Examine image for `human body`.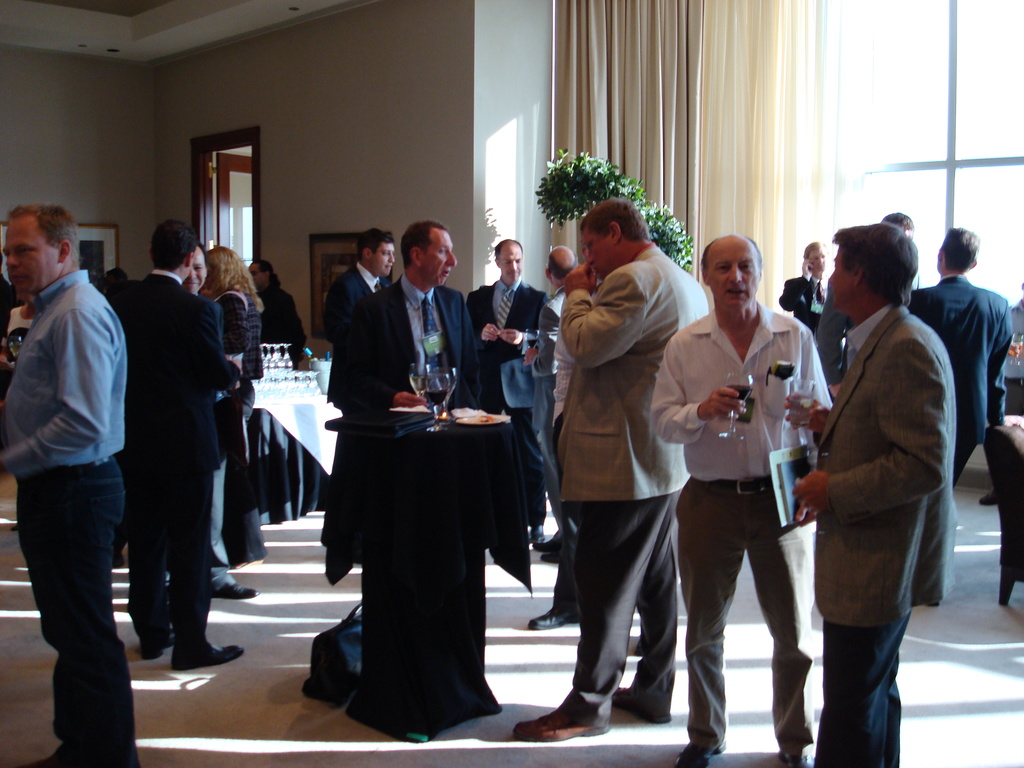
Examination result: bbox(906, 278, 1012, 500).
